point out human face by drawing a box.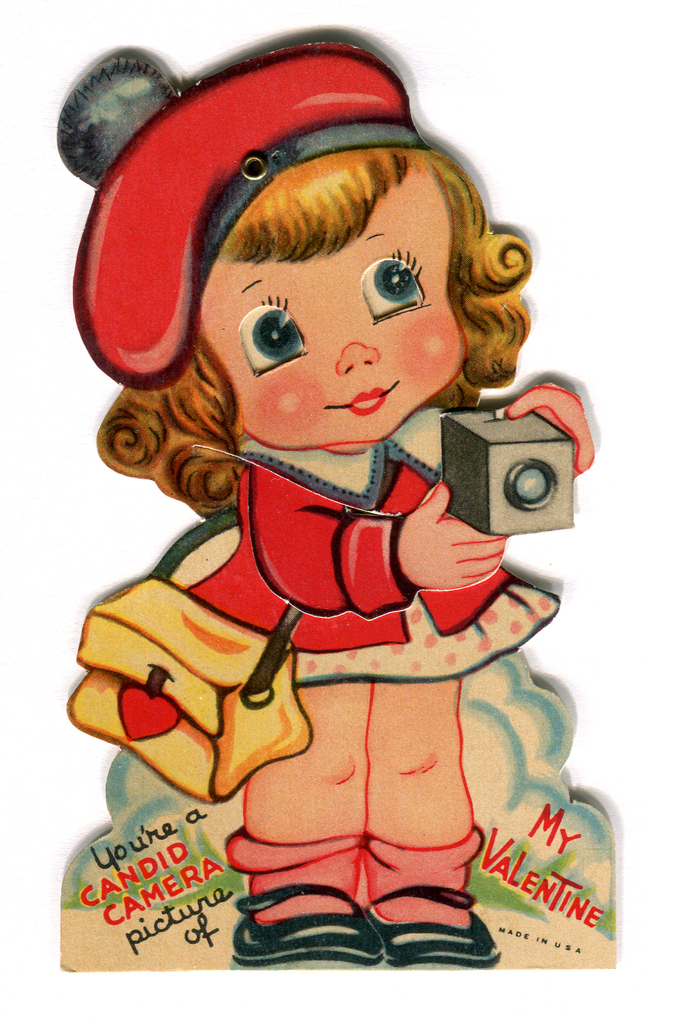
[x1=194, y1=161, x2=463, y2=449].
